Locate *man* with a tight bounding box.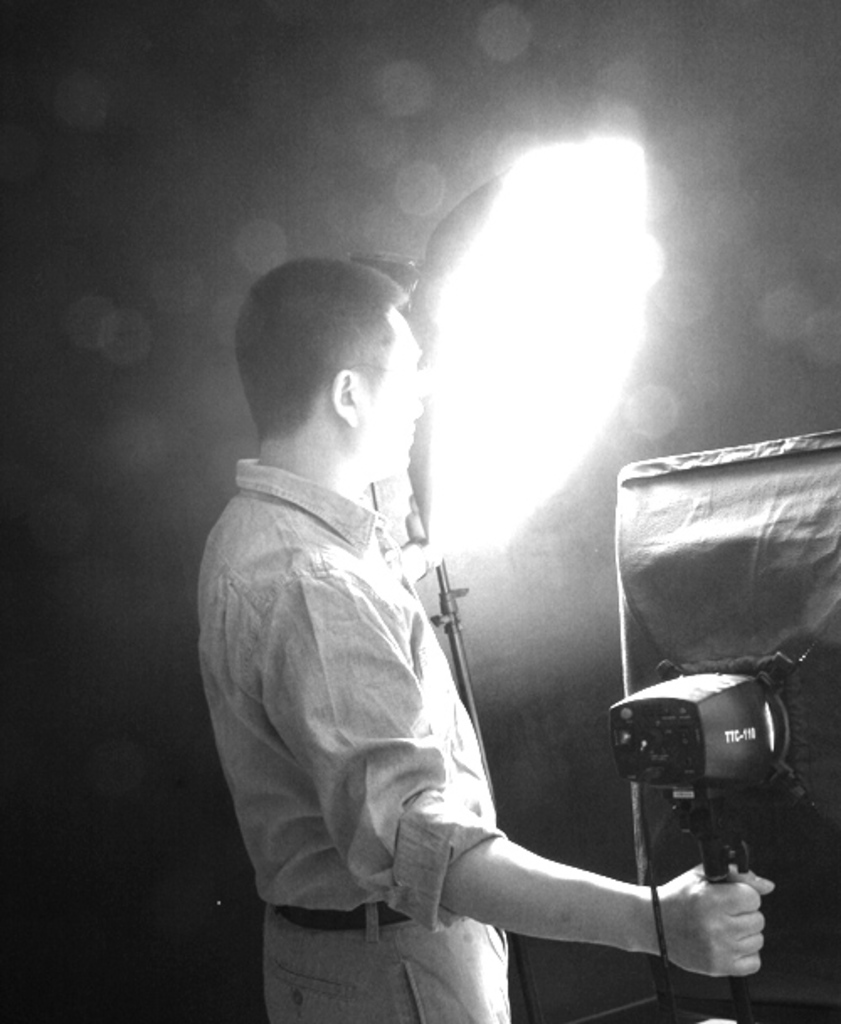
(204, 205, 643, 982).
